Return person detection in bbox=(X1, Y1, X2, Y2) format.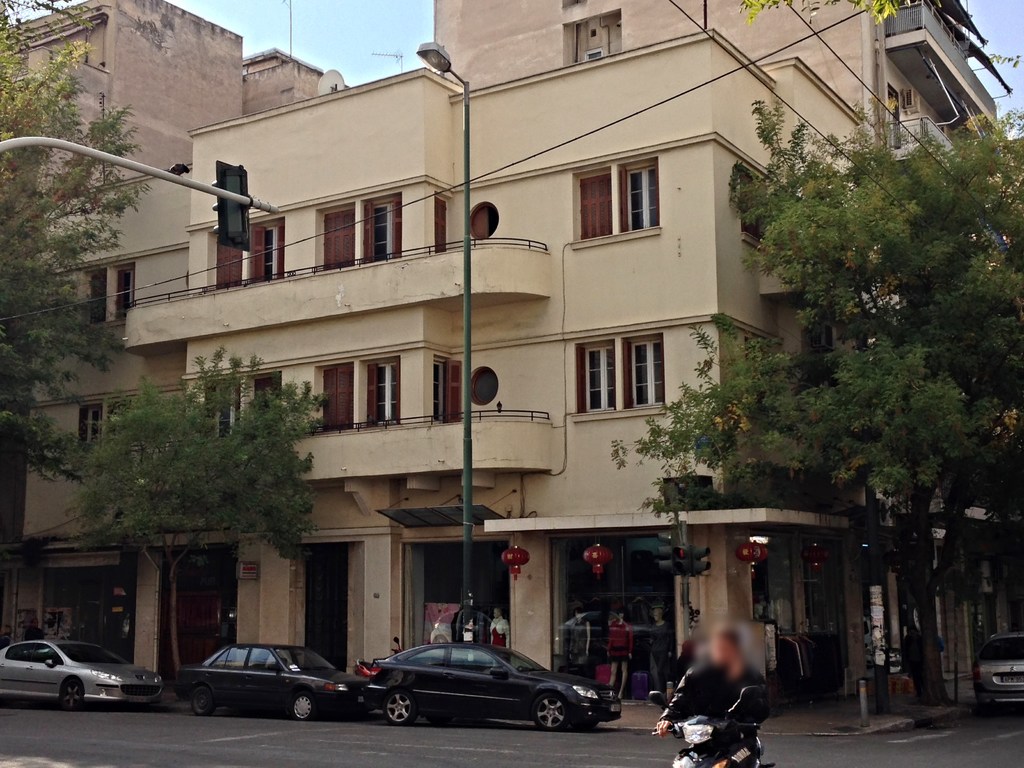
bbox=(655, 627, 767, 765).
